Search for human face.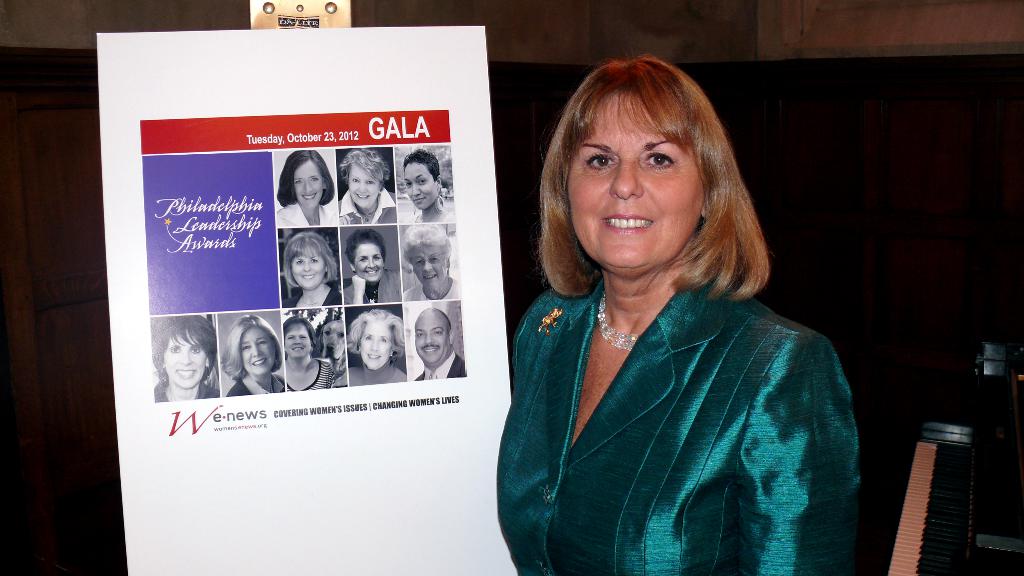
Found at 238/332/276/374.
